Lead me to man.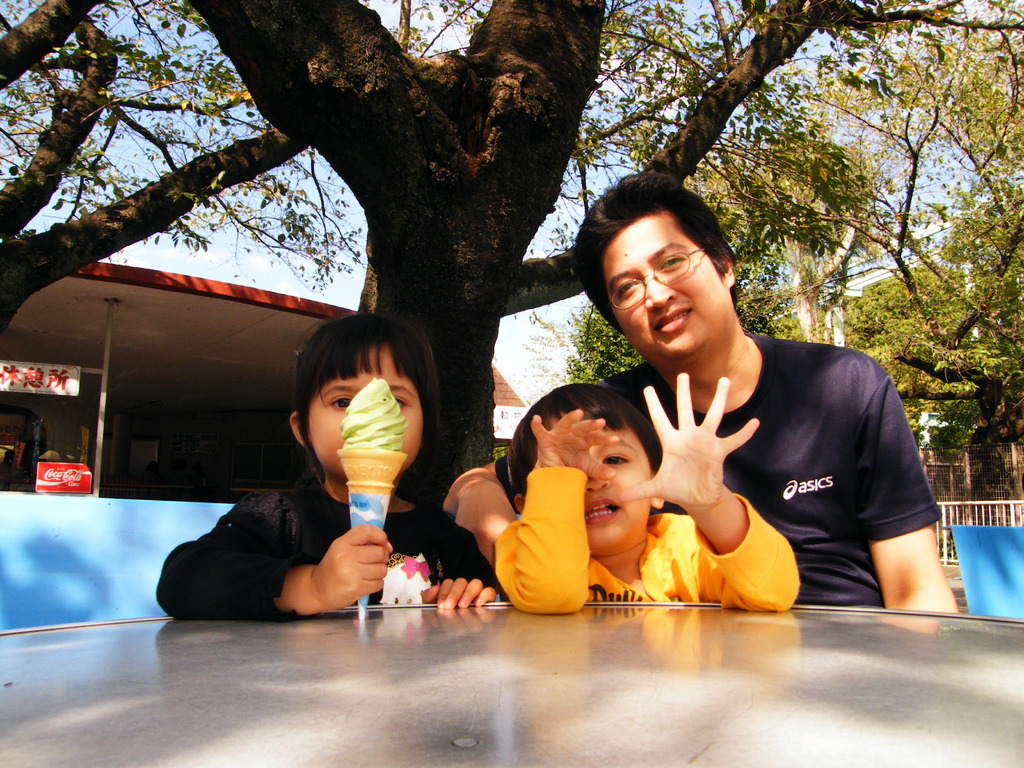
Lead to (x1=440, y1=166, x2=970, y2=627).
